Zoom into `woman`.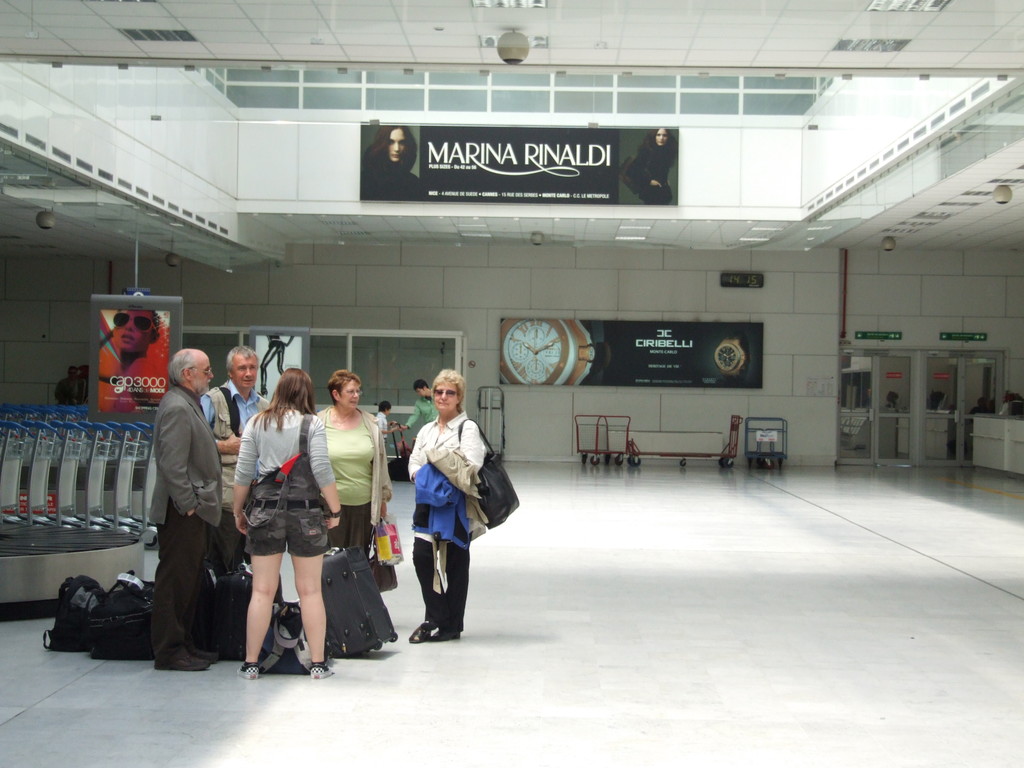
Zoom target: box=[314, 367, 394, 561].
